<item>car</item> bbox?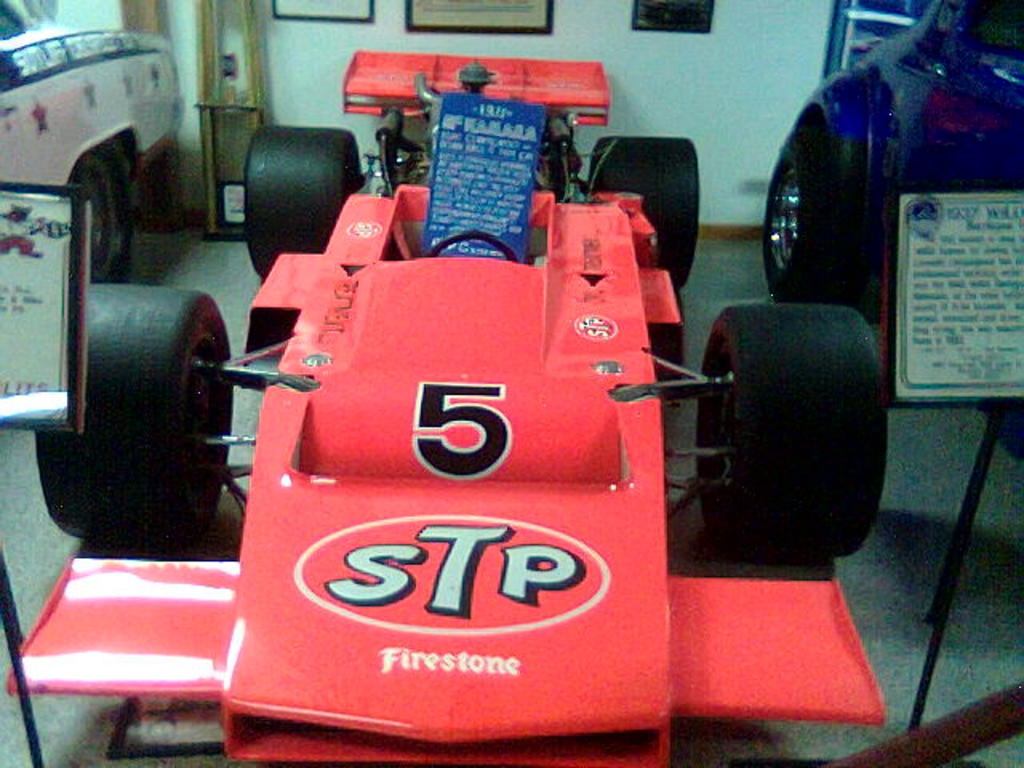
755, 0, 1022, 478
